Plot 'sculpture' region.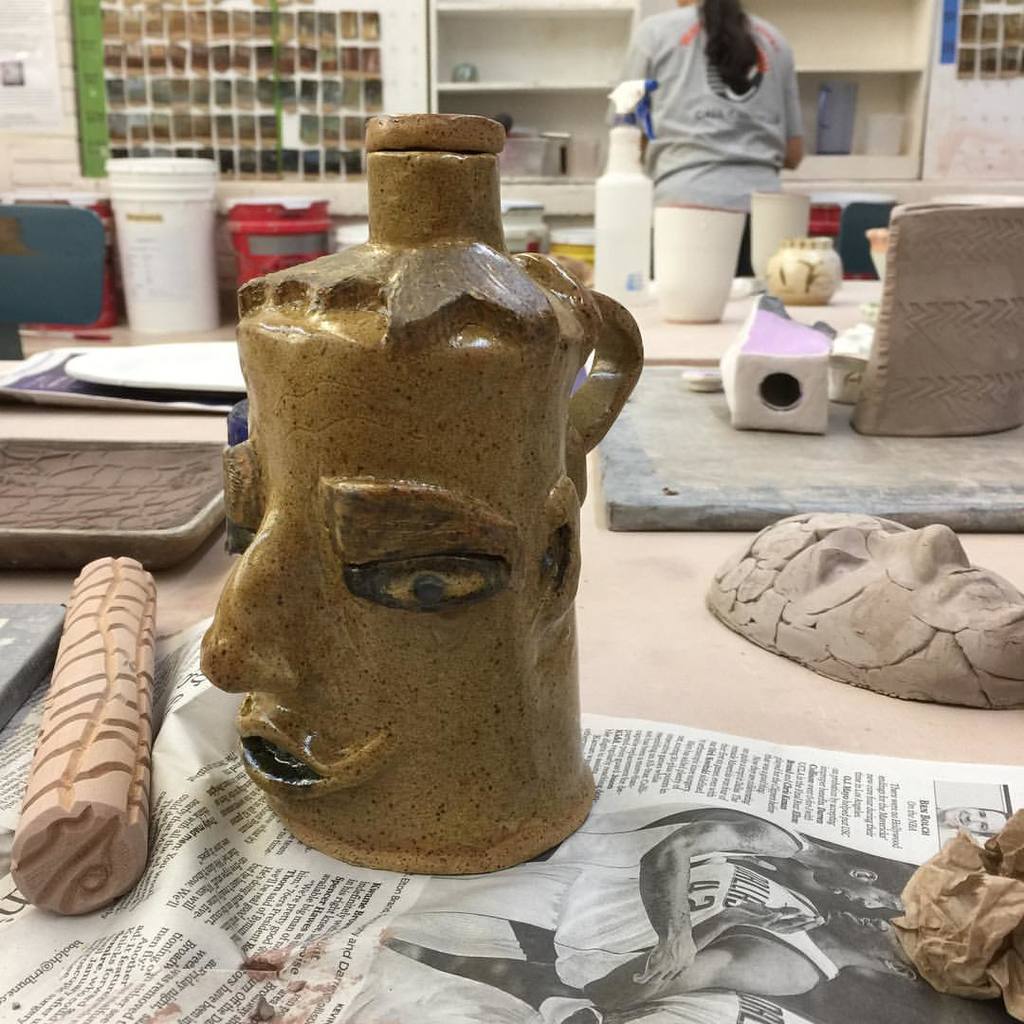
Plotted at pyautogui.locateOnScreen(9, 553, 152, 919).
